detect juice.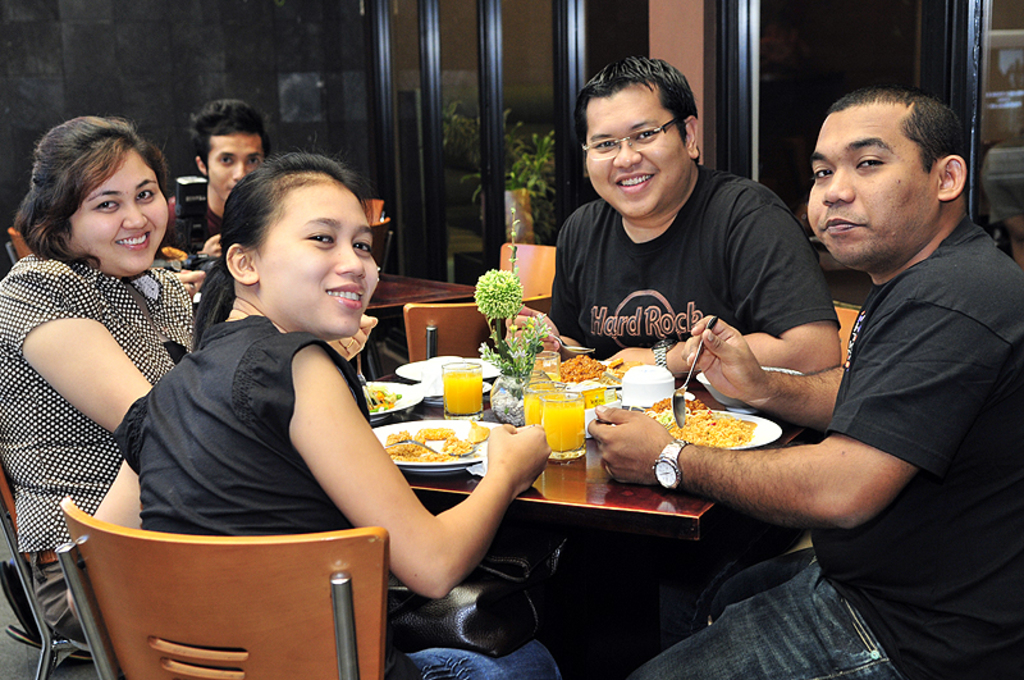
Detected at 539/398/584/452.
